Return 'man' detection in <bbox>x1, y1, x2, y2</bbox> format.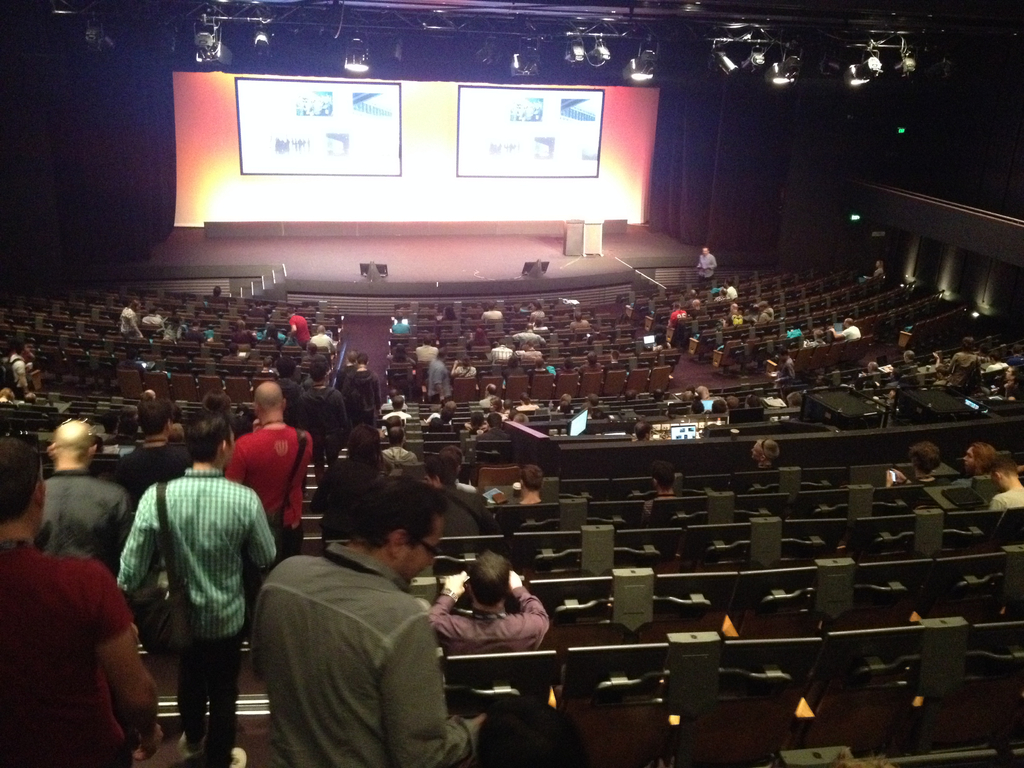
<bbox>140, 307, 159, 326</bbox>.
